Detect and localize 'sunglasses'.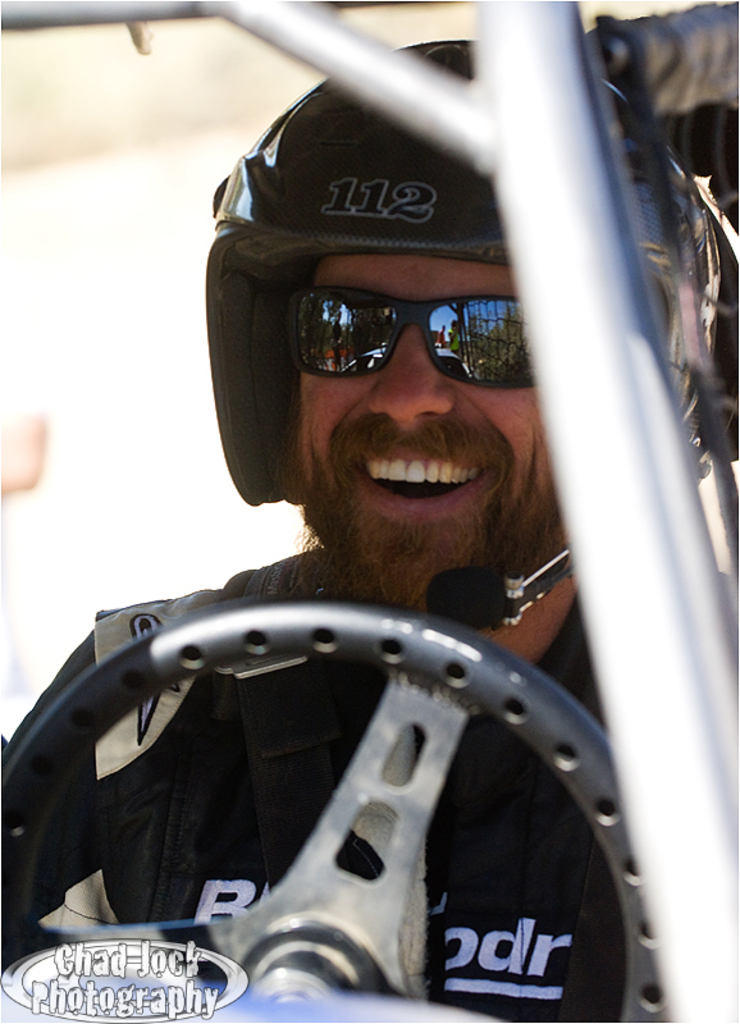
Localized at detection(283, 283, 530, 387).
